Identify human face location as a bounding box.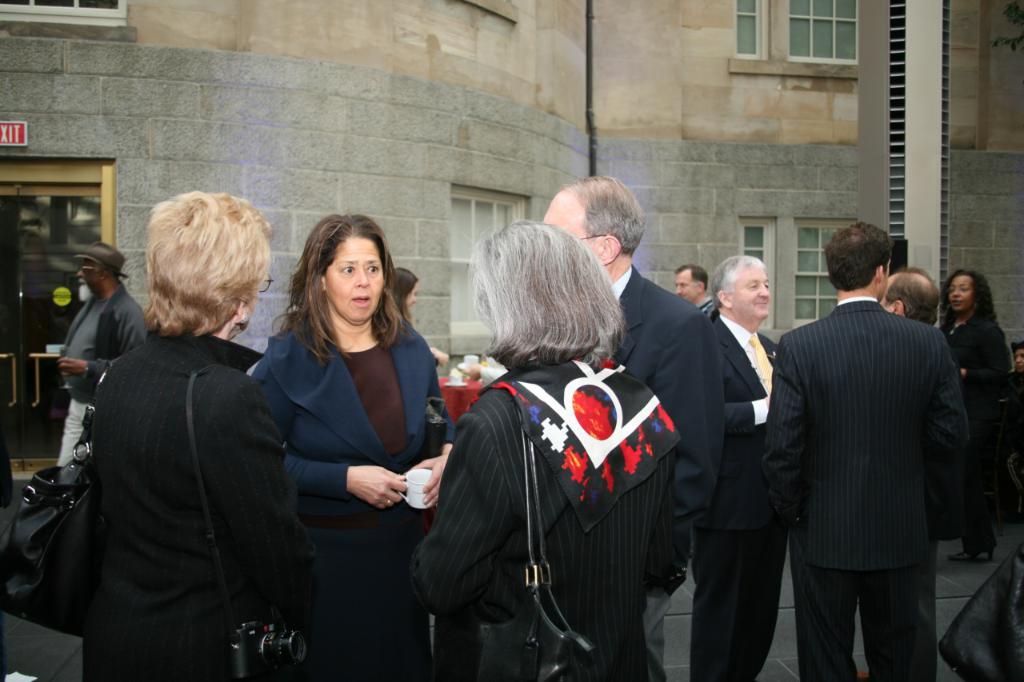
left=1010, top=340, right=1023, bottom=373.
